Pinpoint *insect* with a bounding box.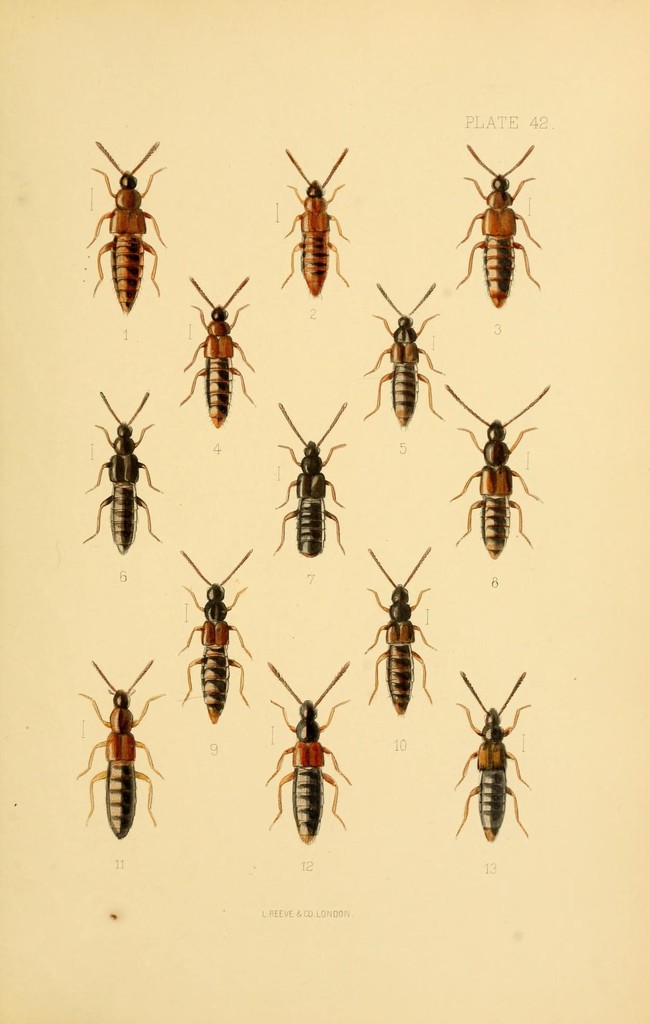
275/150/348/297.
